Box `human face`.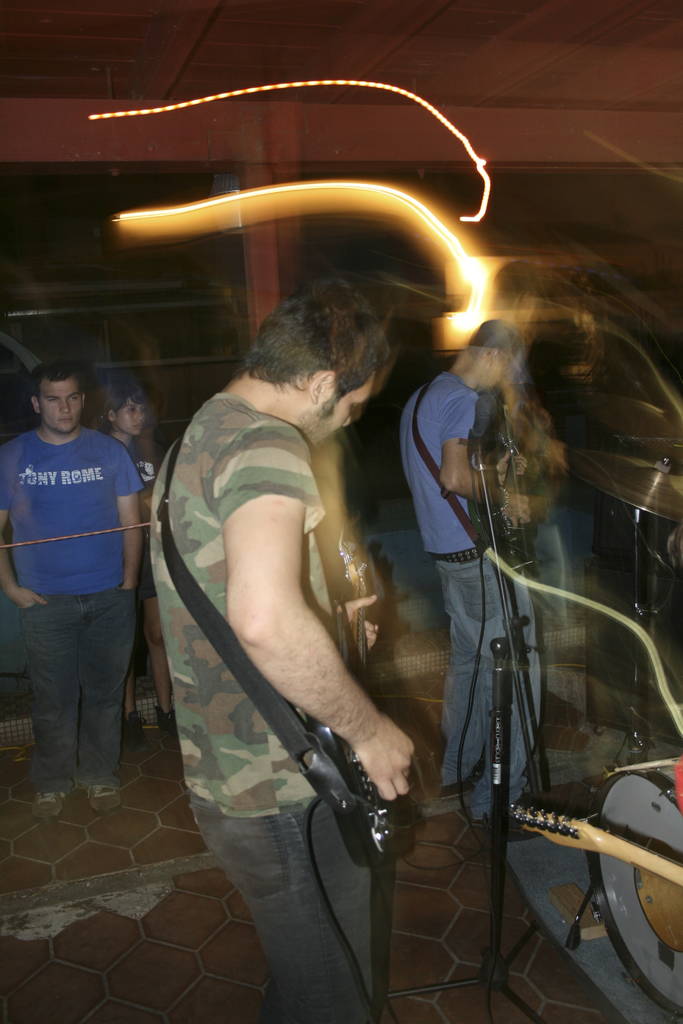
x1=320 y1=372 x2=382 y2=456.
